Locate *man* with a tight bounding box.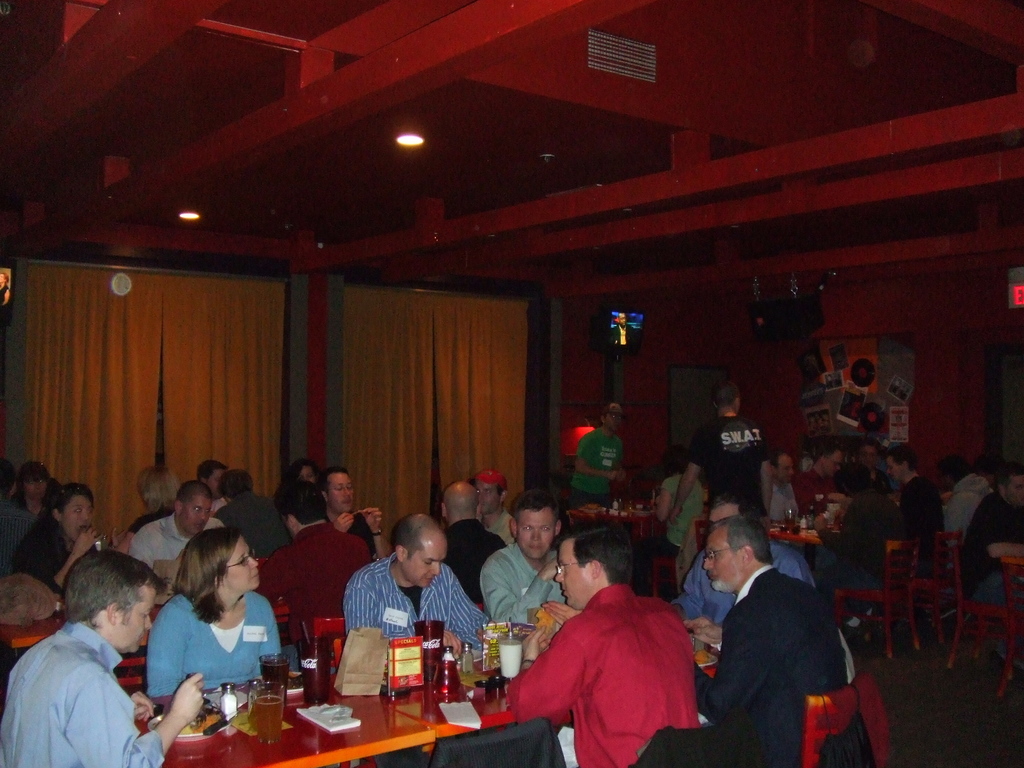
{"x1": 319, "y1": 471, "x2": 381, "y2": 550}.
